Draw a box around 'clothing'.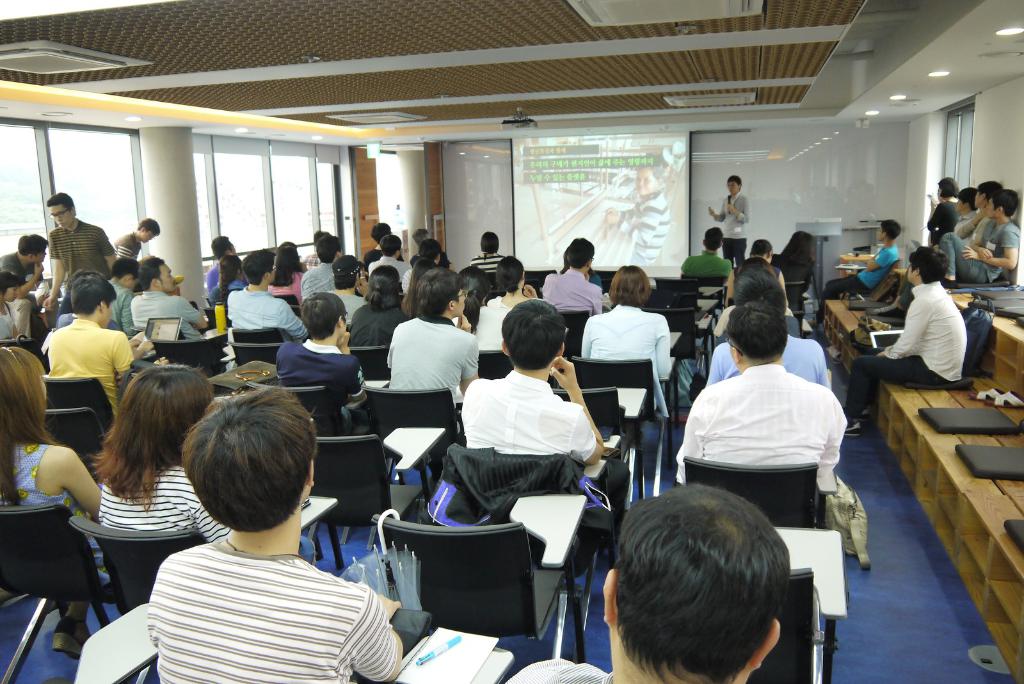
bbox=(579, 304, 672, 419).
